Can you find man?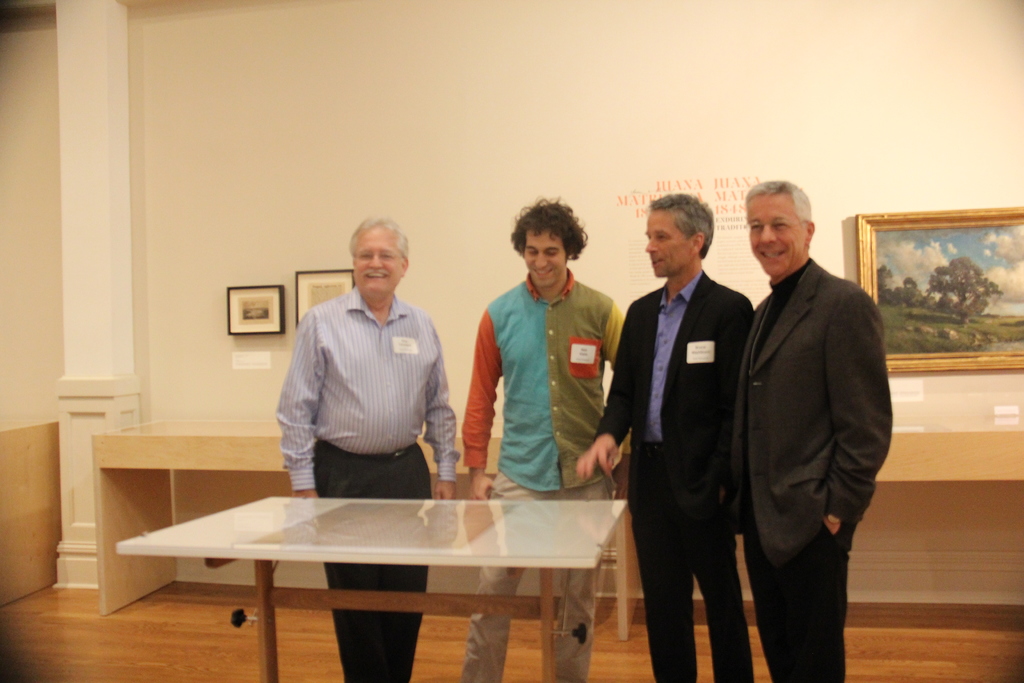
Yes, bounding box: 277:214:466:682.
